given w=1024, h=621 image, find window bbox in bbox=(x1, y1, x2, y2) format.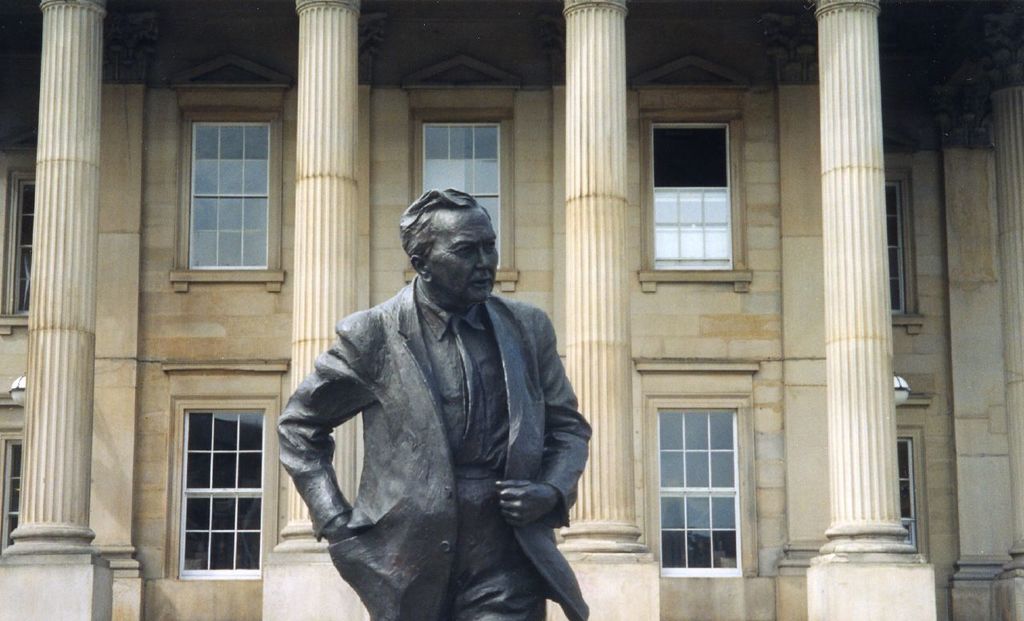
bbox=(643, 110, 749, 294).
